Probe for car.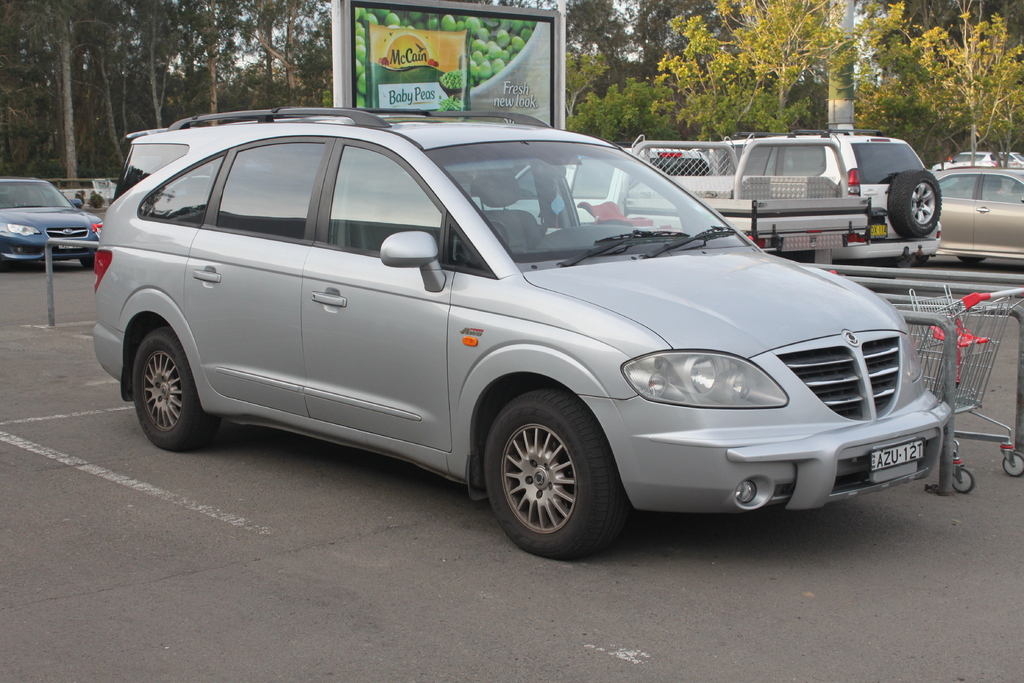
Probe result: 102,126,935,569.
